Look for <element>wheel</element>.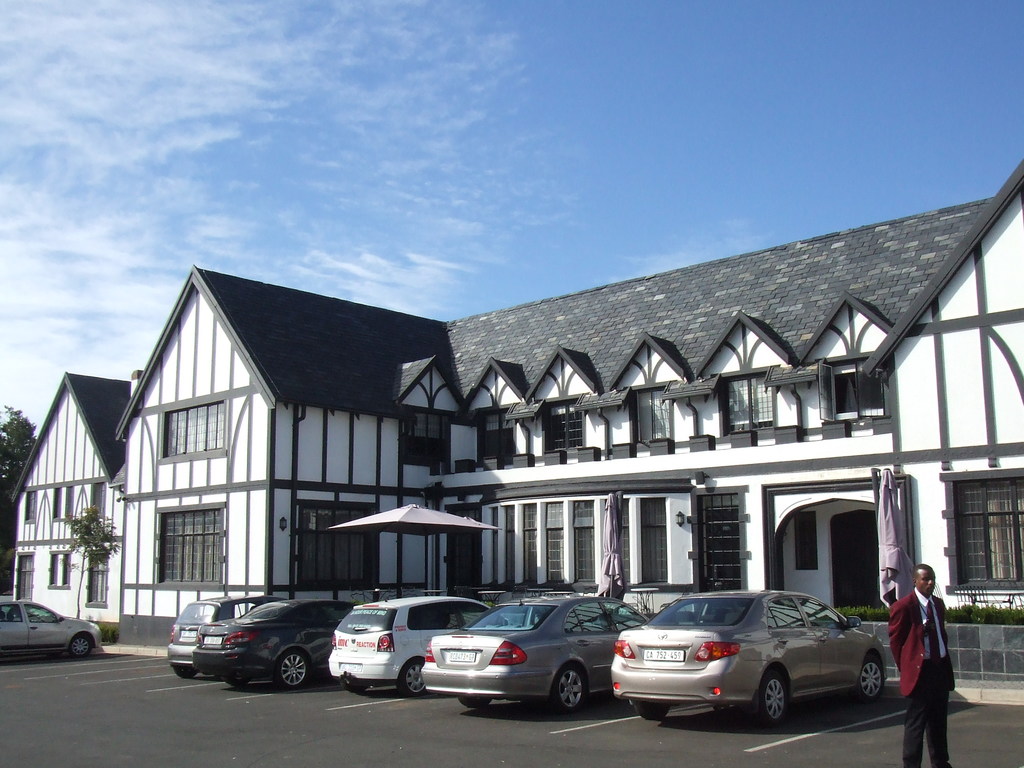
Found: bbox(861, 651, 887, 698).
